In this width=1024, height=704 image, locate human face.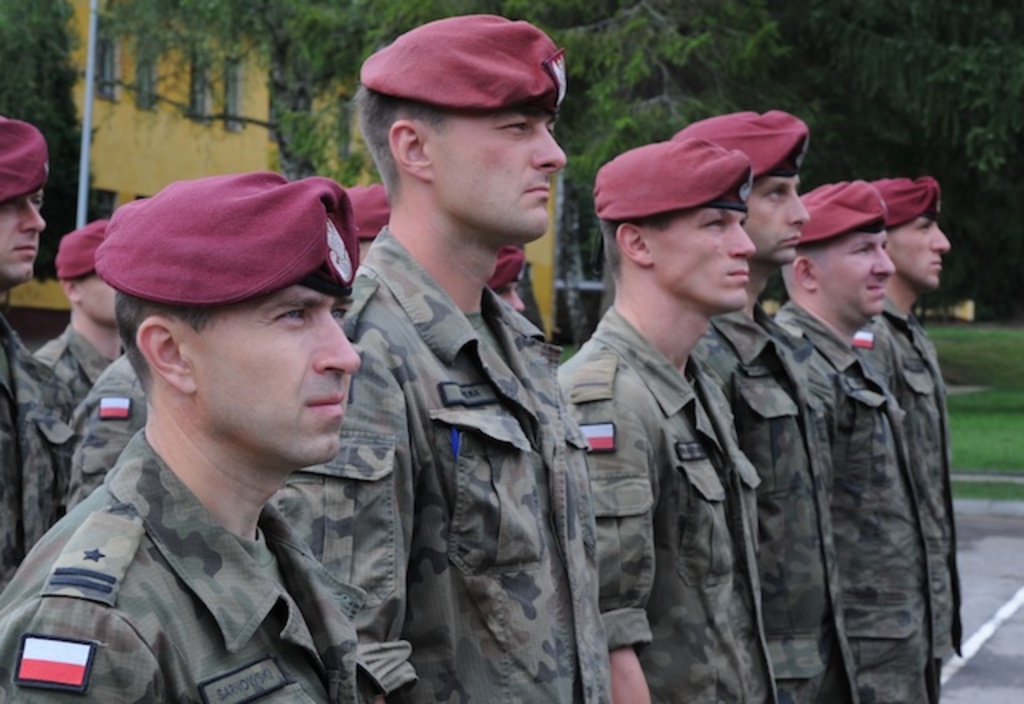
Bounding box: [x1=437, y1=109, x2=563, y2=235].
